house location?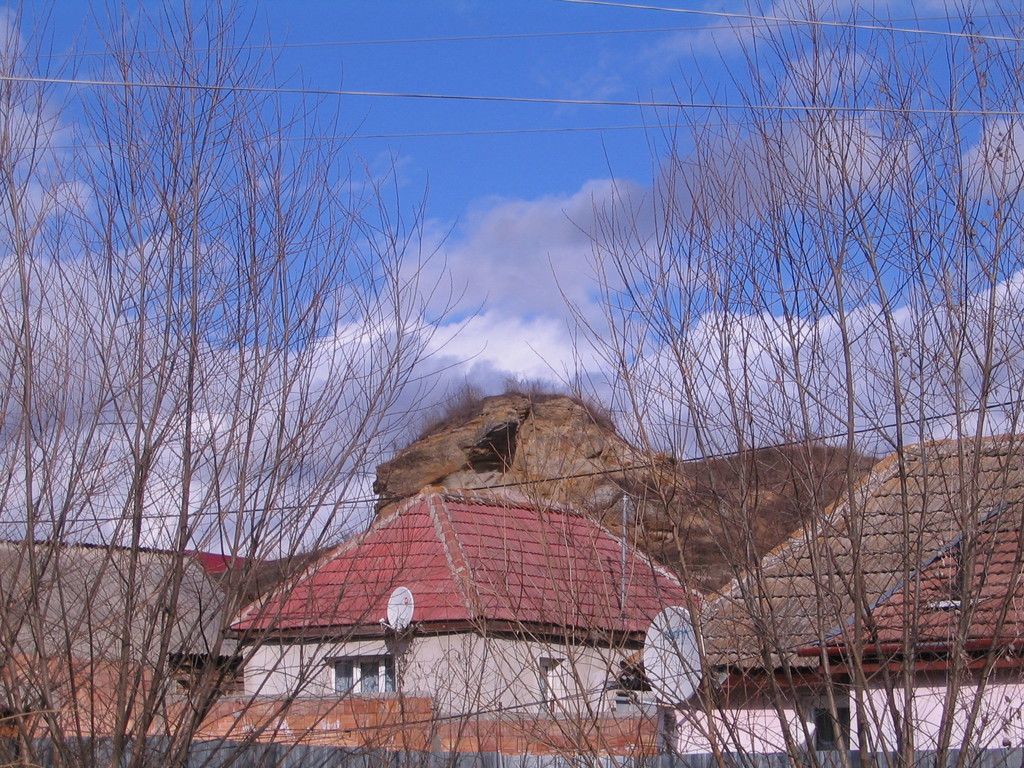
left=696, top=430, right=1023, bottom=669
